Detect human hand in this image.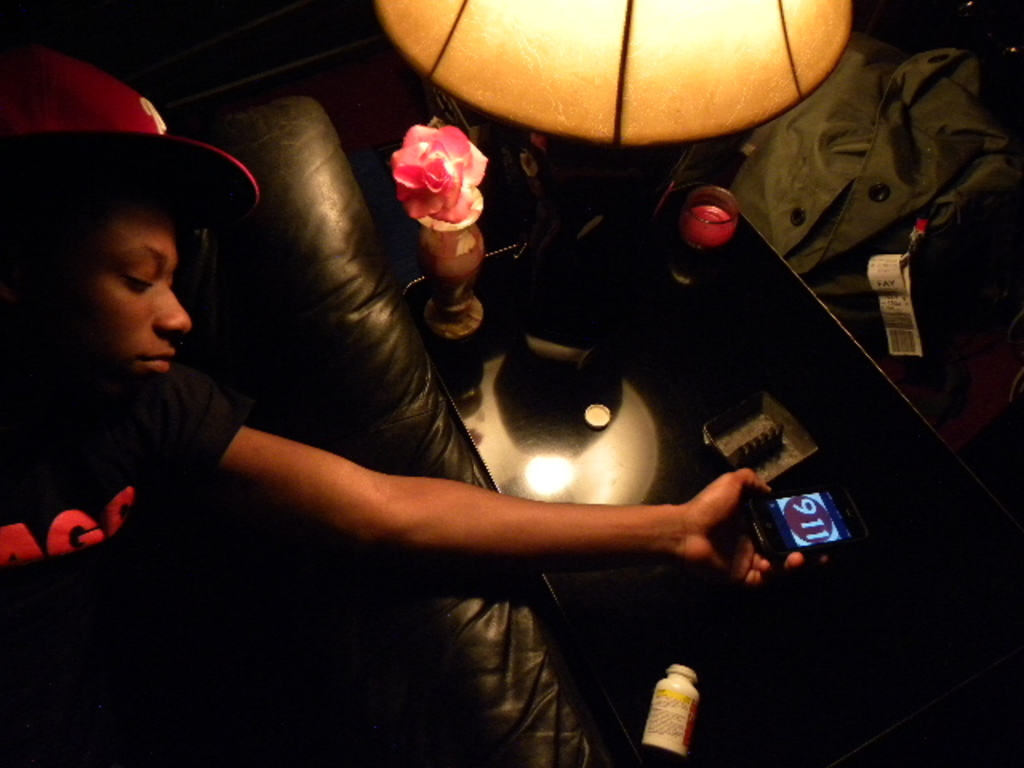
Detection: 608, 461, 806, 594.
